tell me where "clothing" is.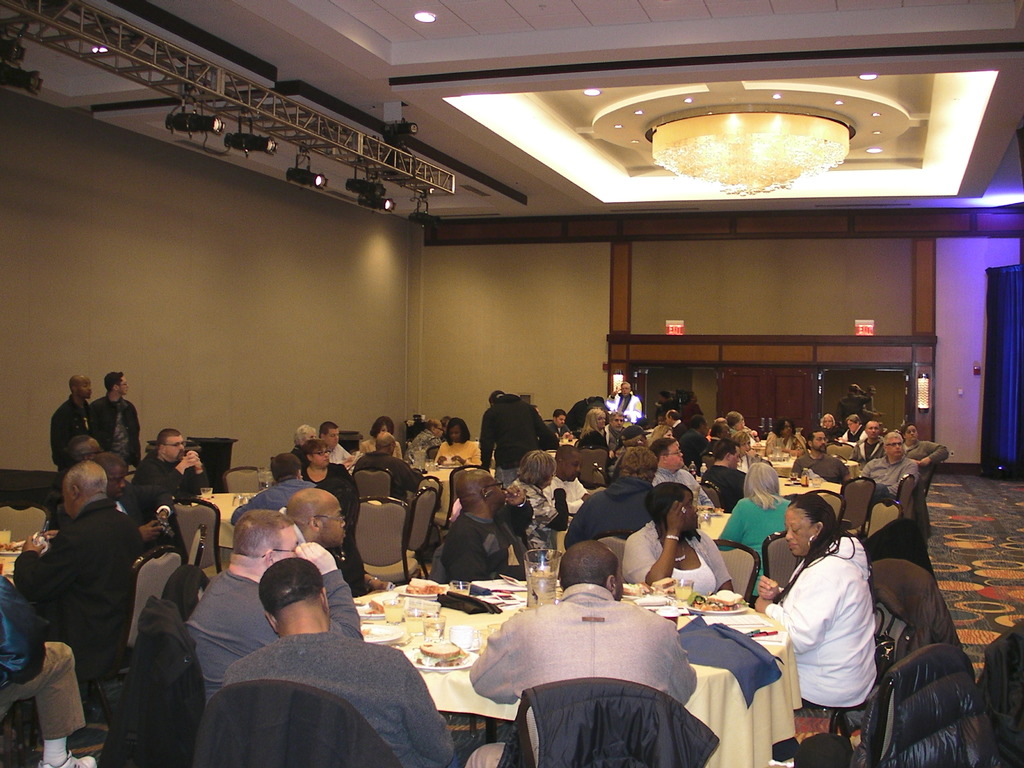
"clothing" is at {"x1": 481, "y1": 390, "x2": 550, "y2": 466}.
